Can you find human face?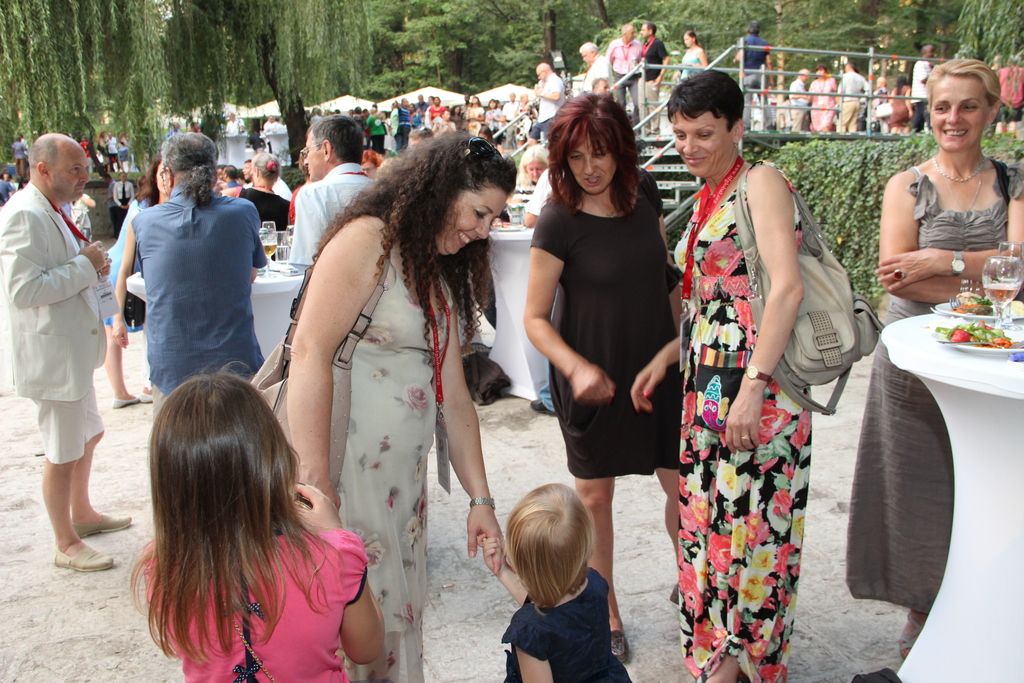
Yes, bounding box: detection(243, 162, 249, 181).
